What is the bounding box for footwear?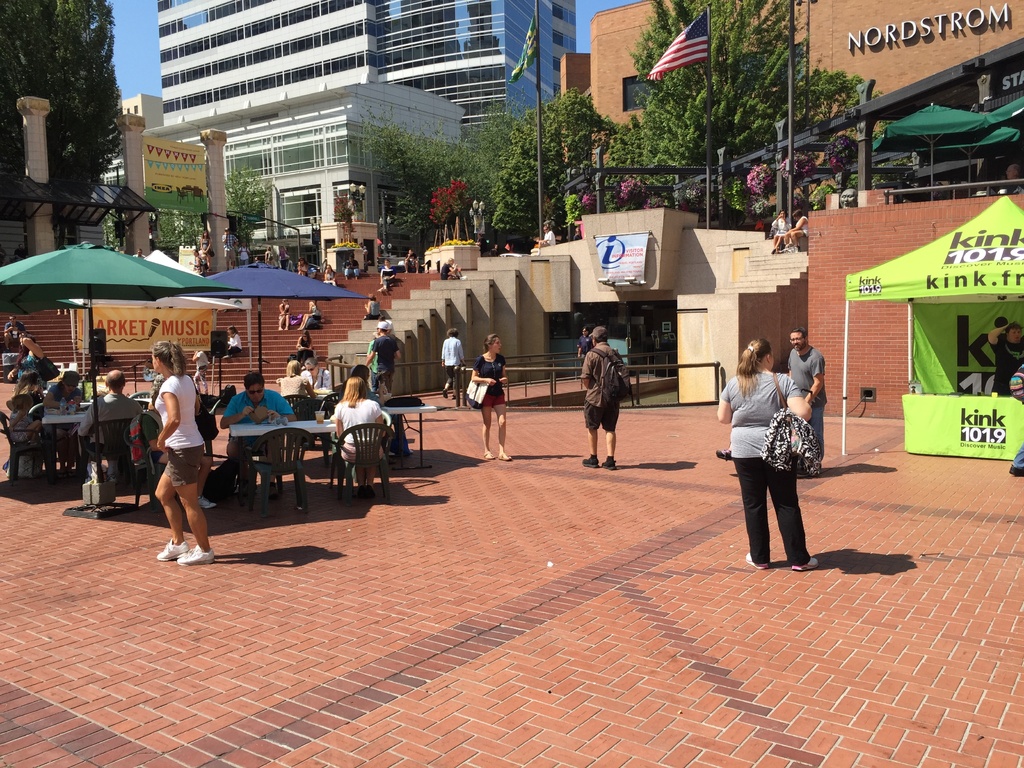
locate(483, 447, 495, 462).
